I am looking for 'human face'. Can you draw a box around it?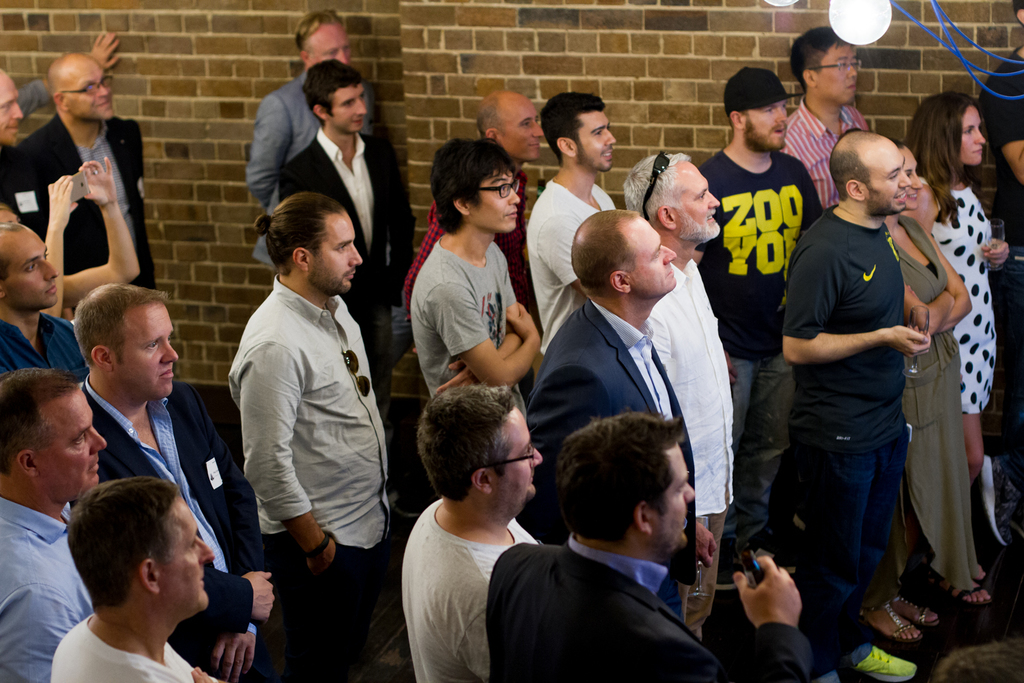
Sure, the bounding box is detection(64, 57, 115, 122).
